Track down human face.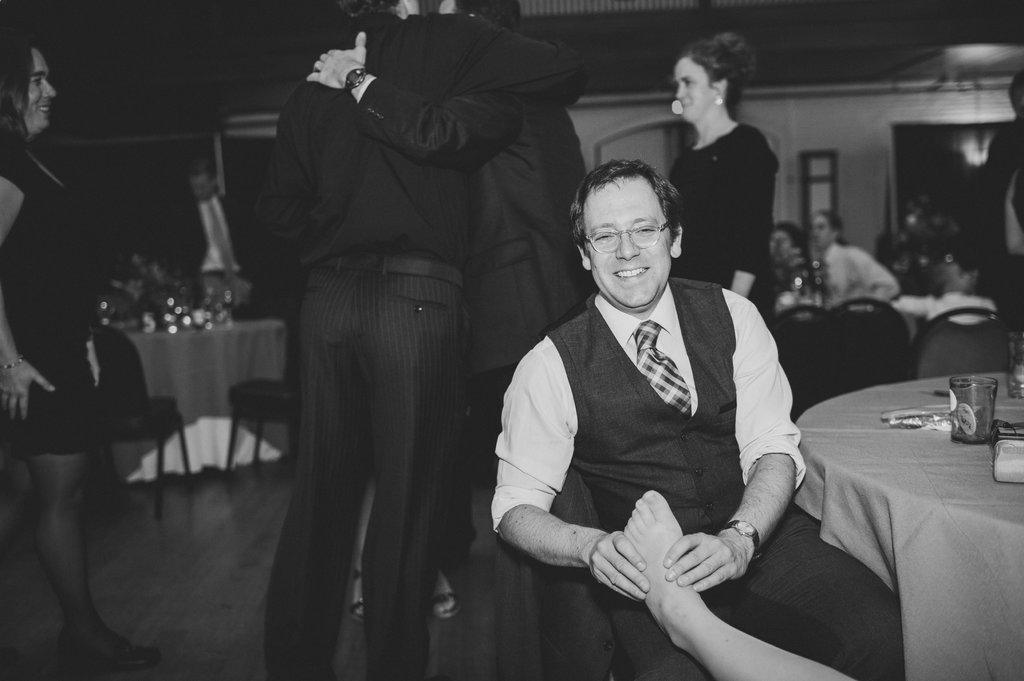
Tracked to left=680, top=51, right=714, bottom=122.
